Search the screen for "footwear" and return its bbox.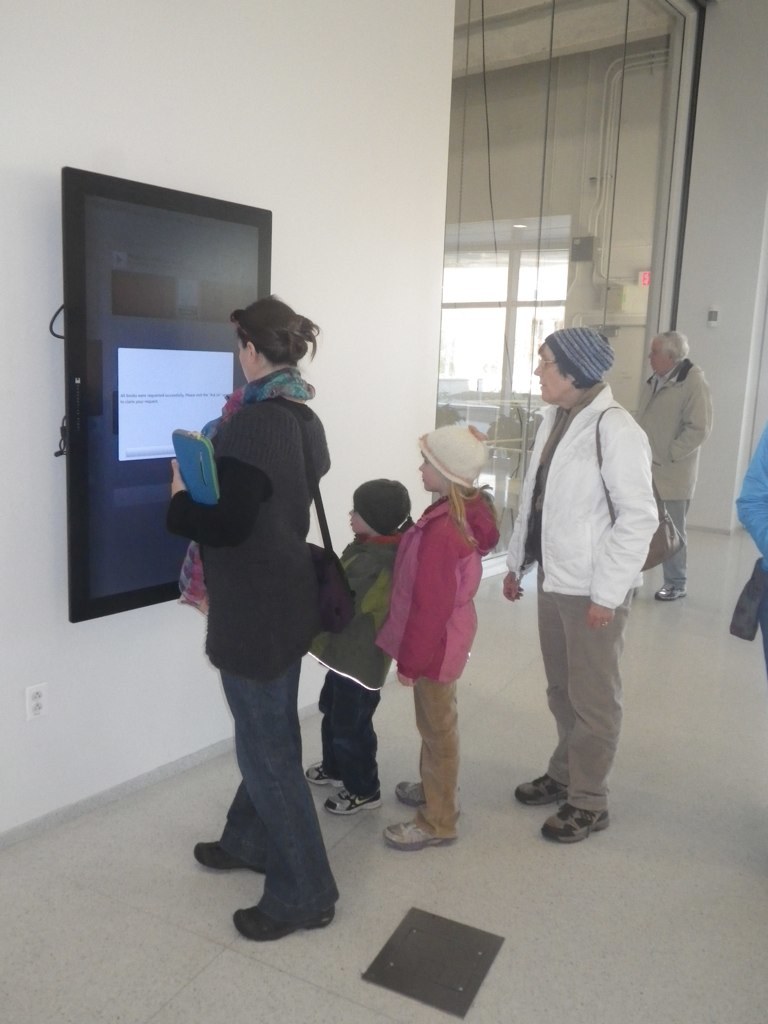
Found: <box>235,808,334,940</box>.
